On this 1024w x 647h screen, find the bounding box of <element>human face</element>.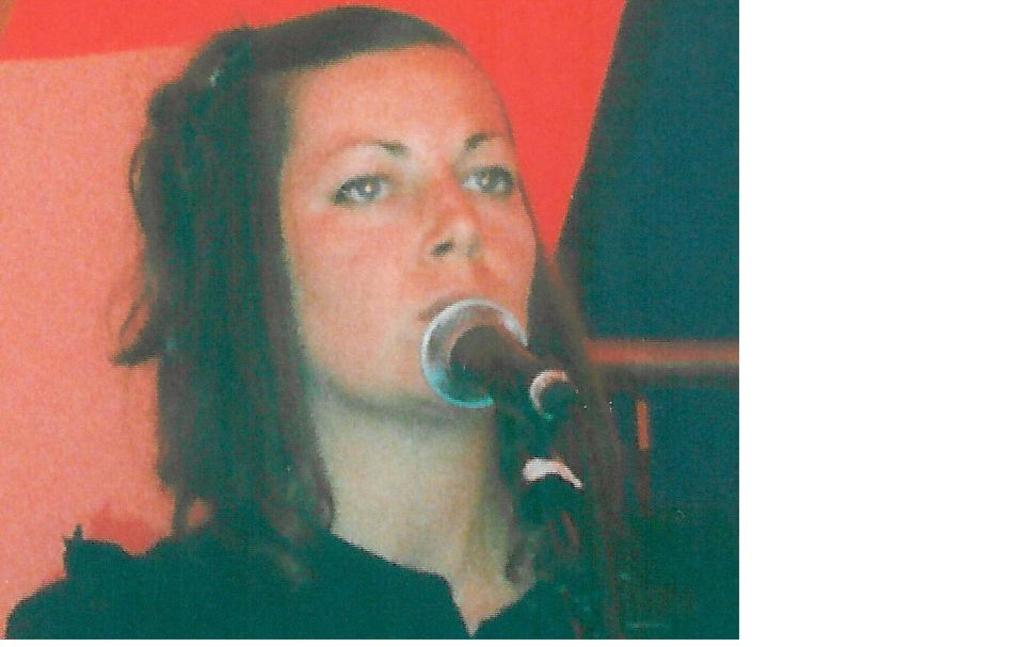
Bounding box: pyautogui.locateOnScreen(279, 44, 532, 417).
